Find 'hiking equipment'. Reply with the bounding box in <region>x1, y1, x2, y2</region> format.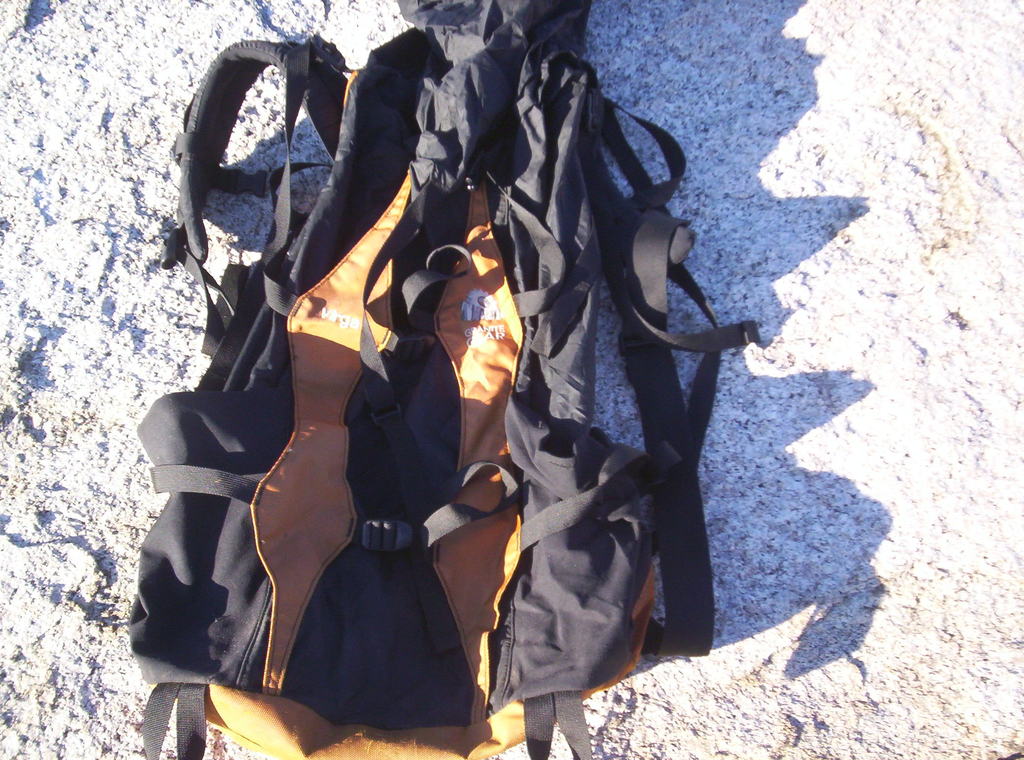
<region>131, 0, 756, 759</region>.
